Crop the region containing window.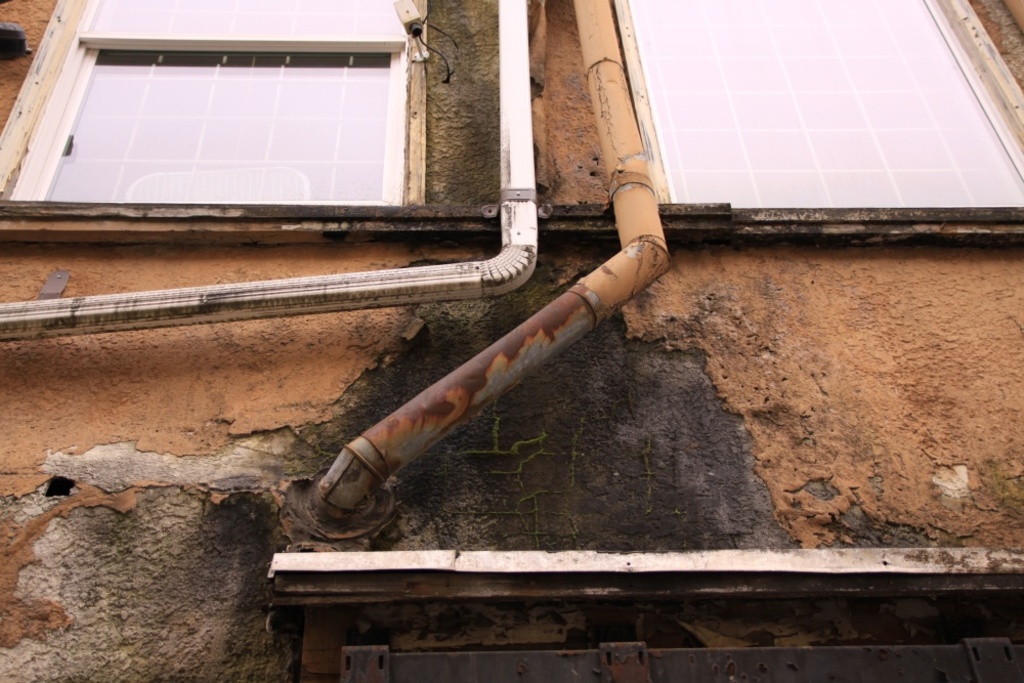
Crop region: 607 0 1023 238.
